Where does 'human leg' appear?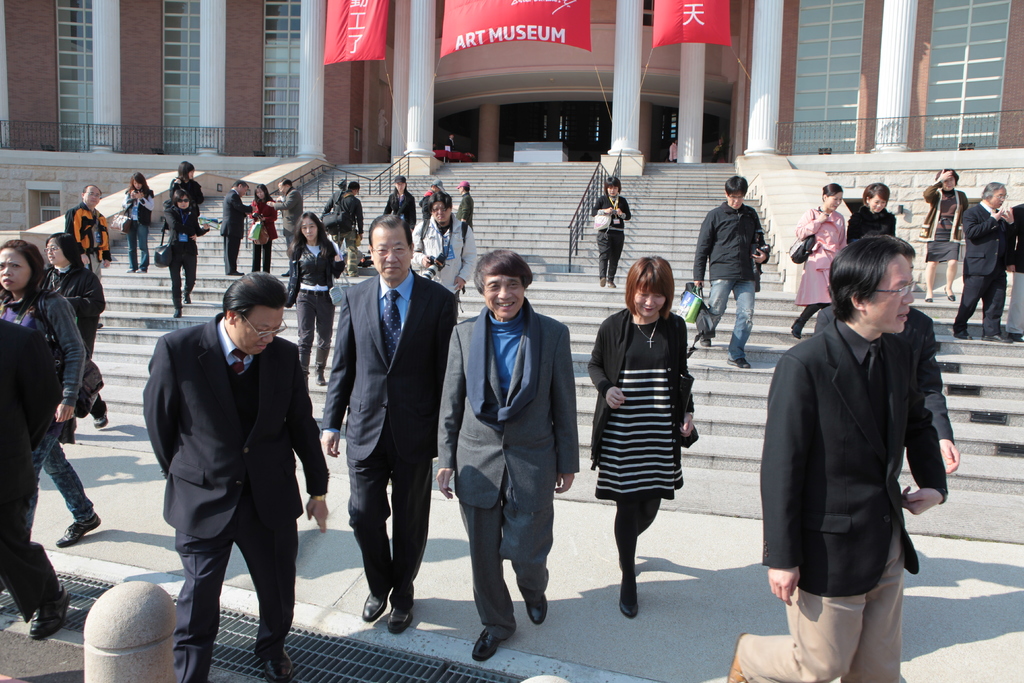
Appears at (504,483,548,621).
